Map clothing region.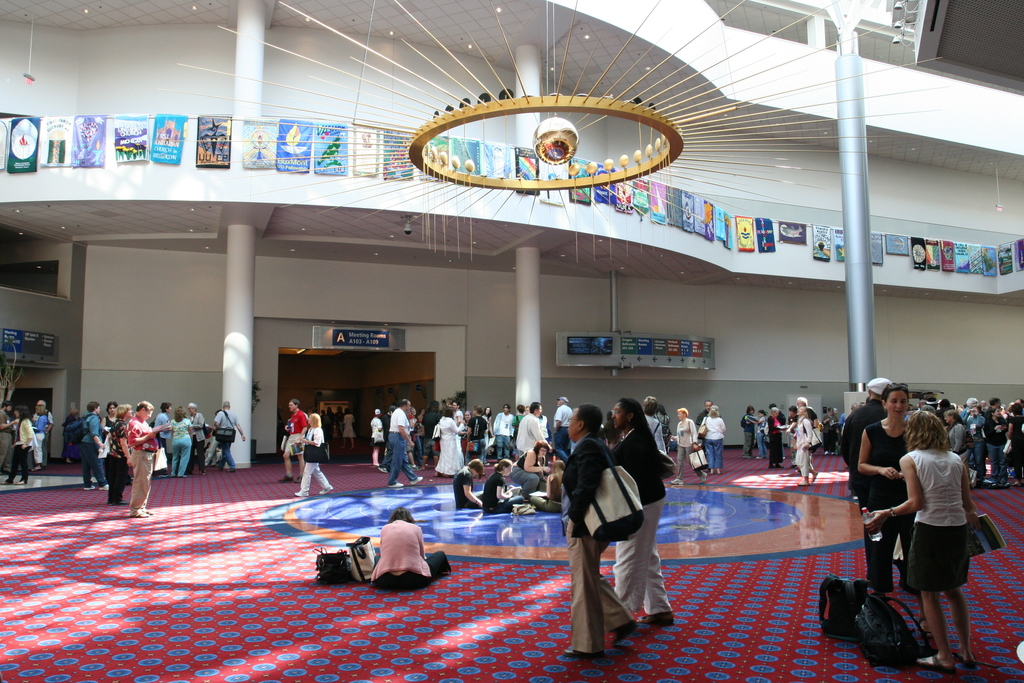
Mapped to [481, 469, 515, 510].
